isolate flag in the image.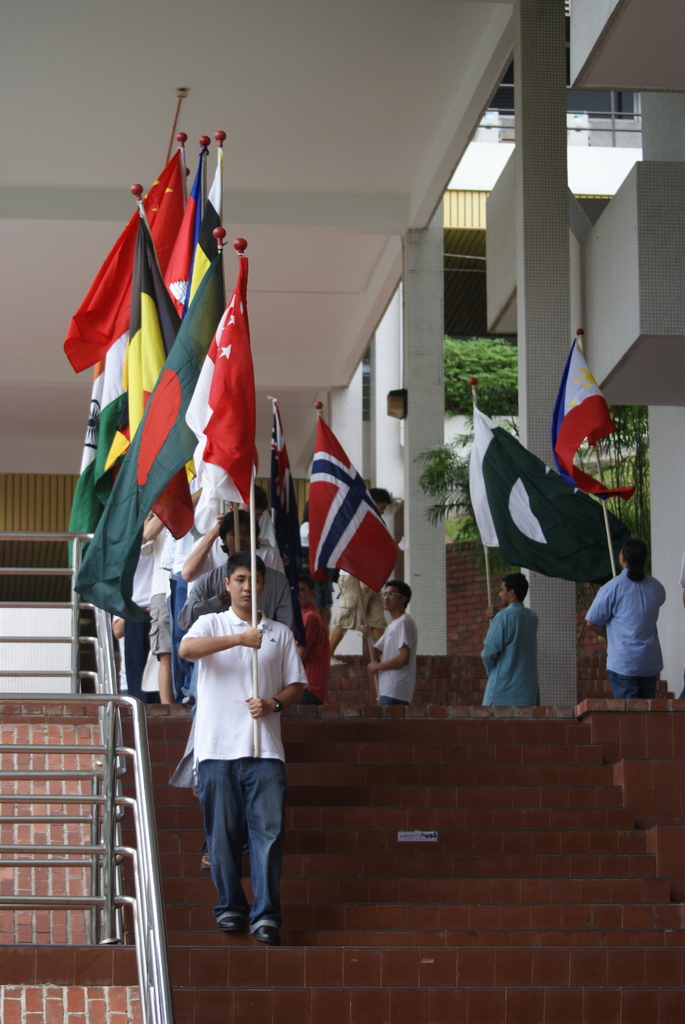
Isolated region: pyautogui.locateOnScreen(553, 340, 633, 503).
